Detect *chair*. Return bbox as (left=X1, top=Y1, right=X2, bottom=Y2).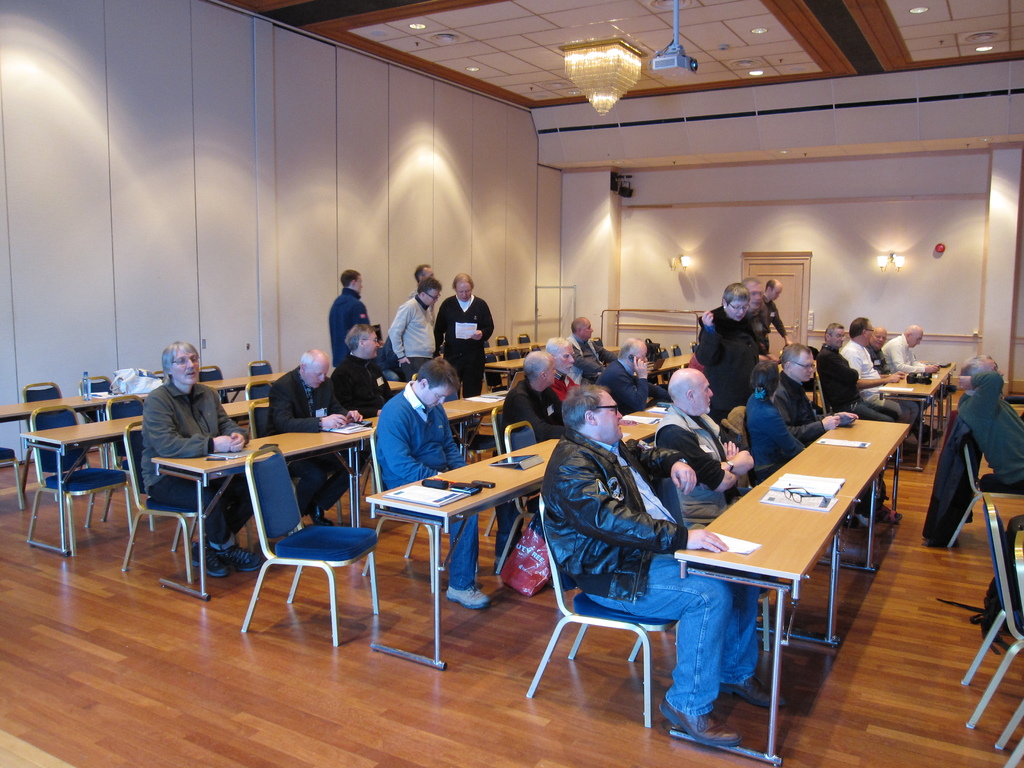
(left=196, top=367, right=235, bottom=383).
